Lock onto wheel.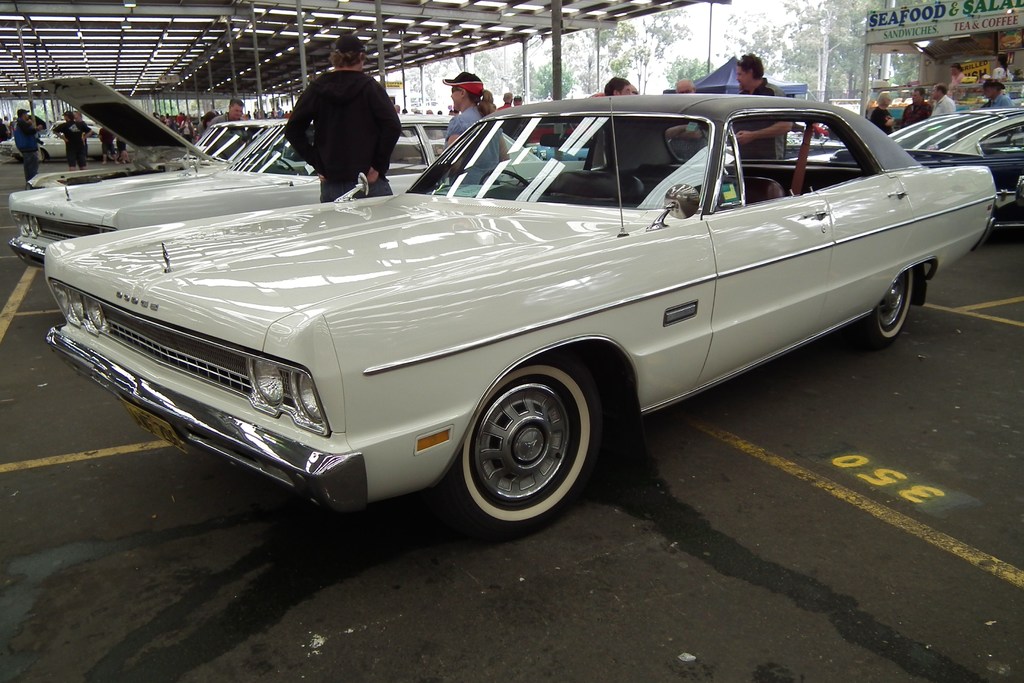
Locked: rect(108, 149, 119, 161).
